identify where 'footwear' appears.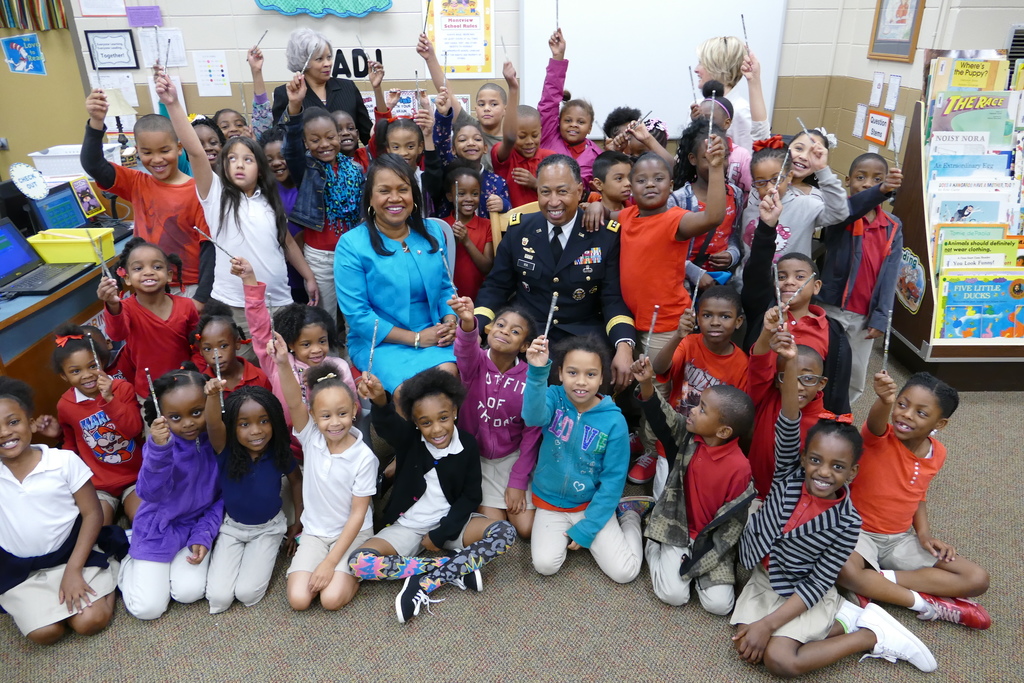
Appears at 916/591/992/630.
